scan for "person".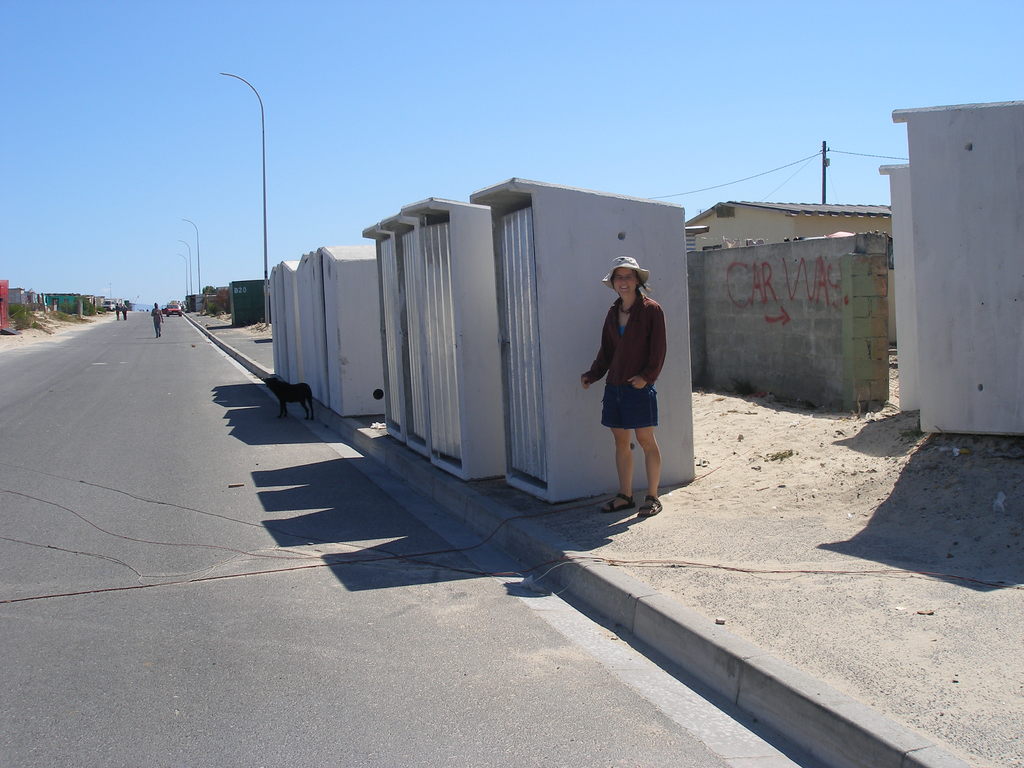
Scan result: 580:259:667:522.
